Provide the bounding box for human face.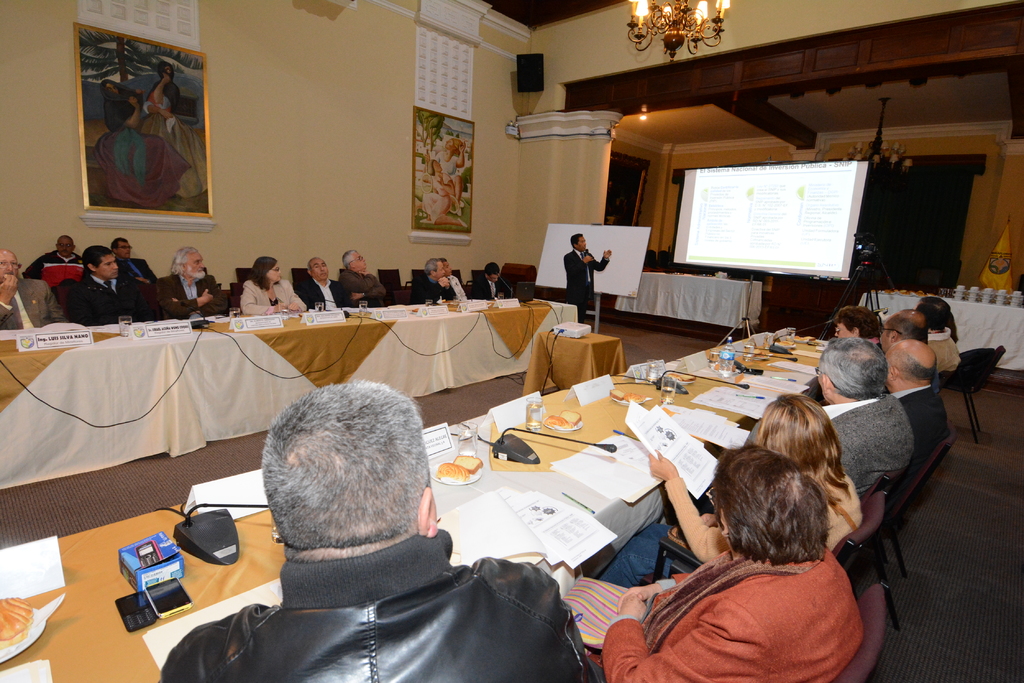
[x1=491, y1=274, x2=500, y2=280].
